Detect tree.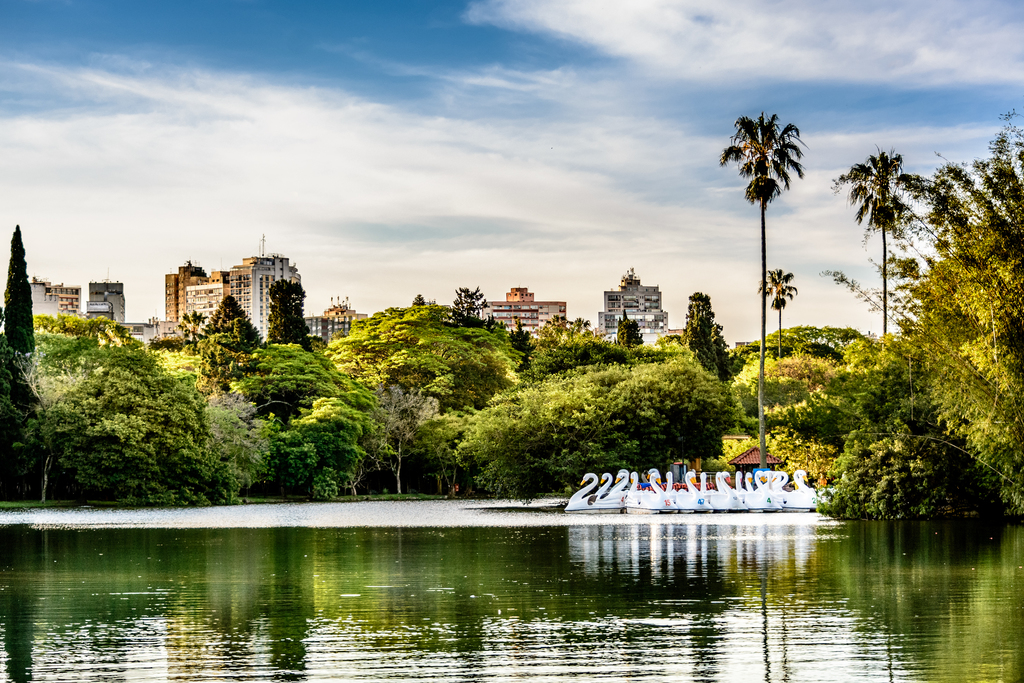
Detected at <bbox>733, 324, 843, 479</bbox>.
